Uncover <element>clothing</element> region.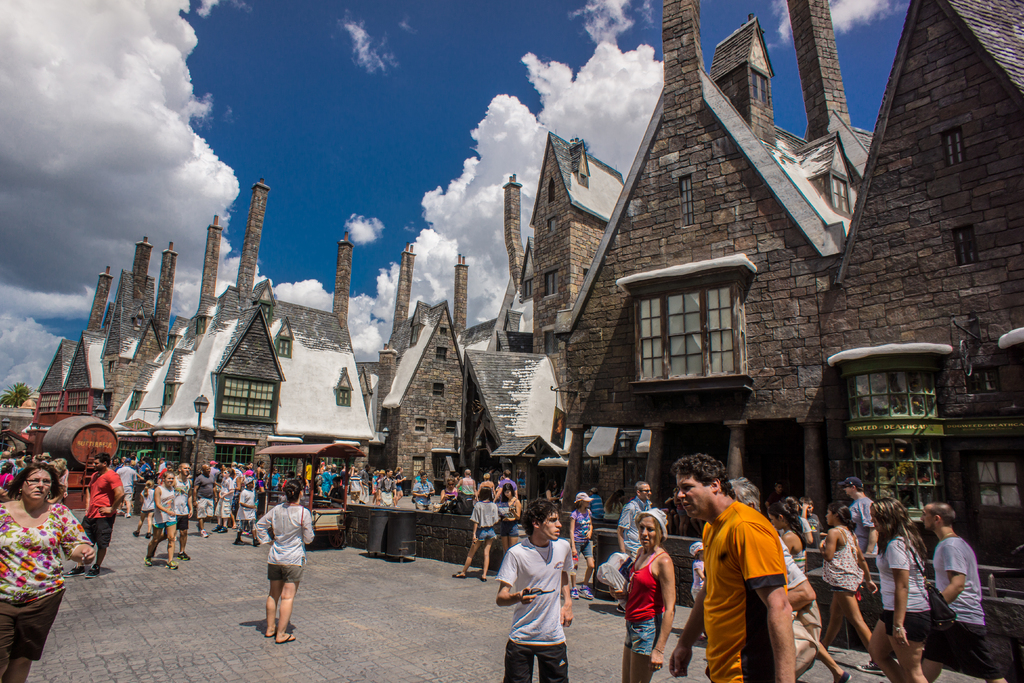
Uncovered: <box>470,500,499,540</box>.
